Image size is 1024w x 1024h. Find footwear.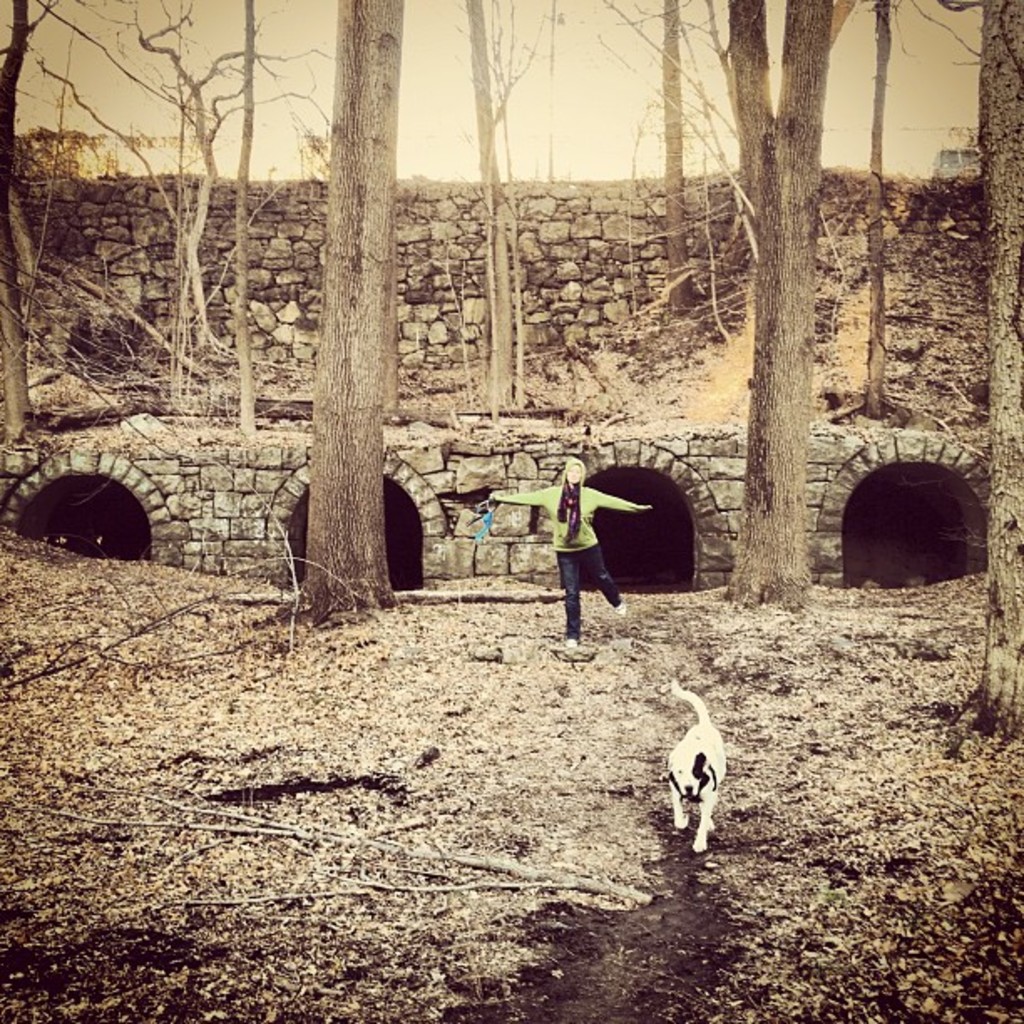
(left=616, top=602, right=626, bottom=616).
